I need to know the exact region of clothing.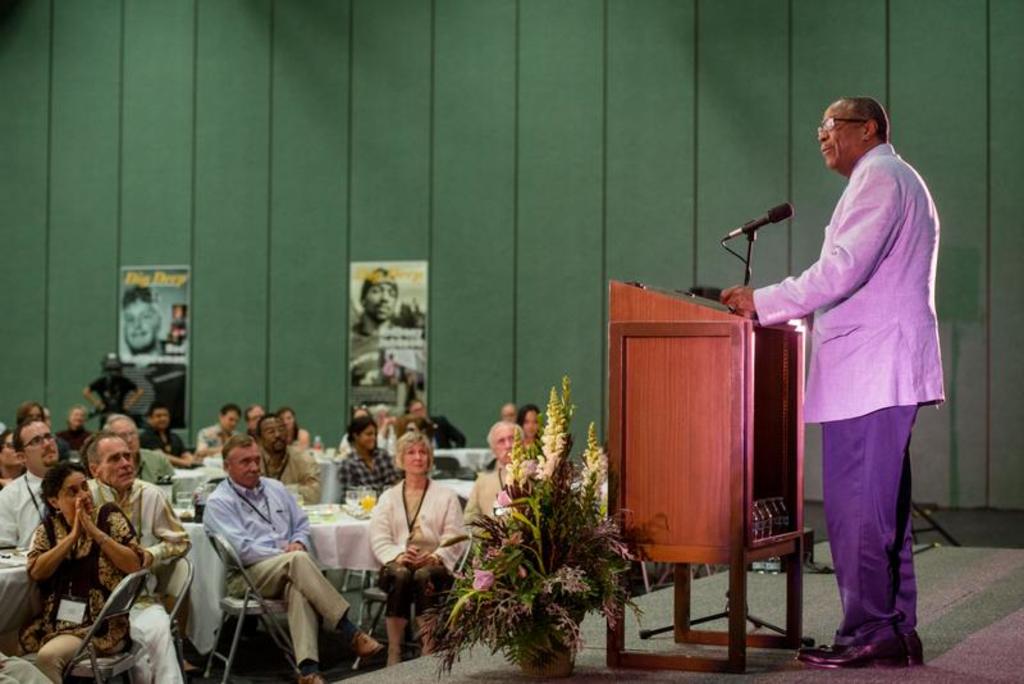
Region: box=[826, 400, 923, 643].
